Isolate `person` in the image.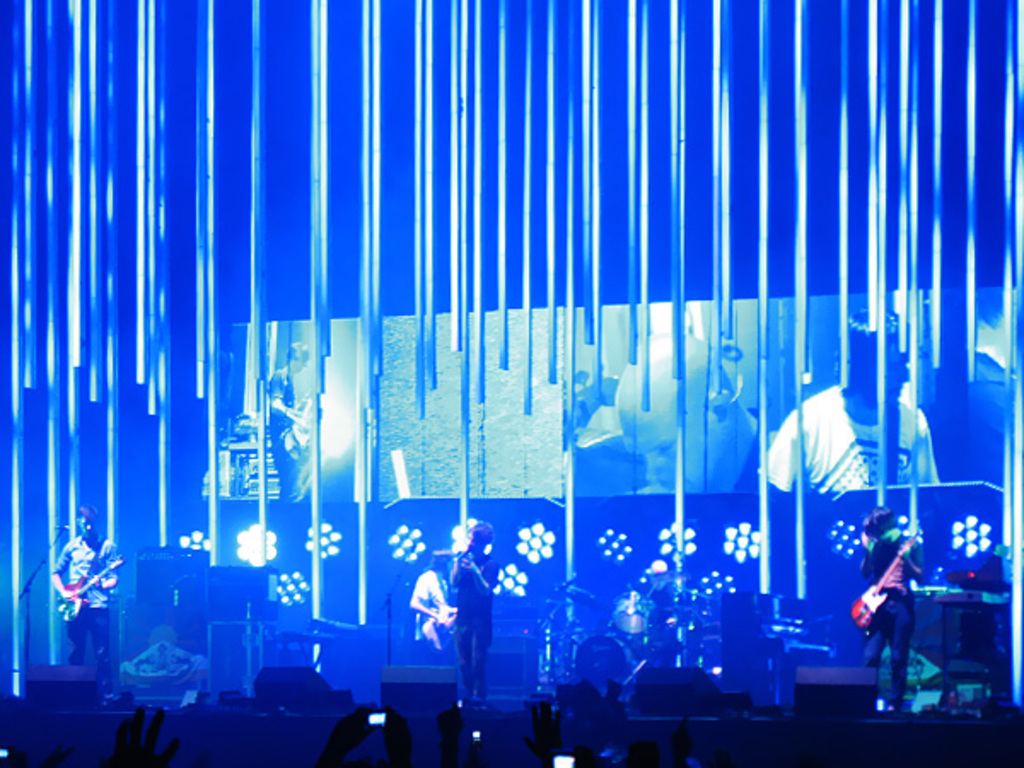
Isolated region: region(403, 543, 463, 666).
